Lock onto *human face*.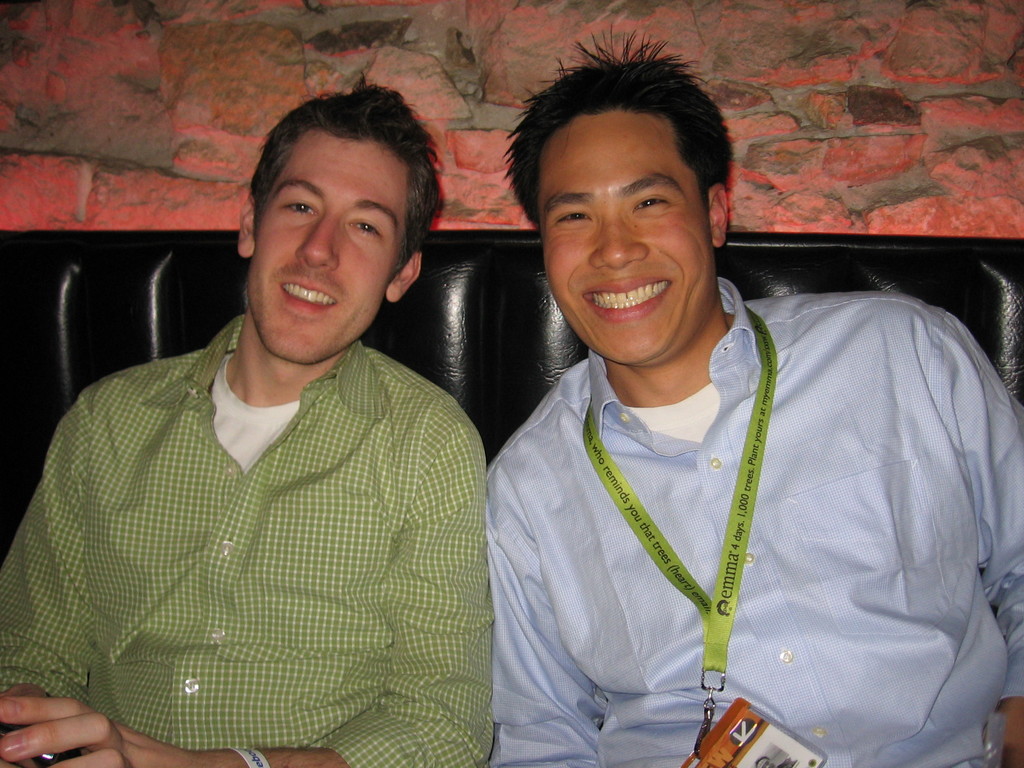
Locked: pyautogui.locateOnScreen(545, 108, 710, 353).
